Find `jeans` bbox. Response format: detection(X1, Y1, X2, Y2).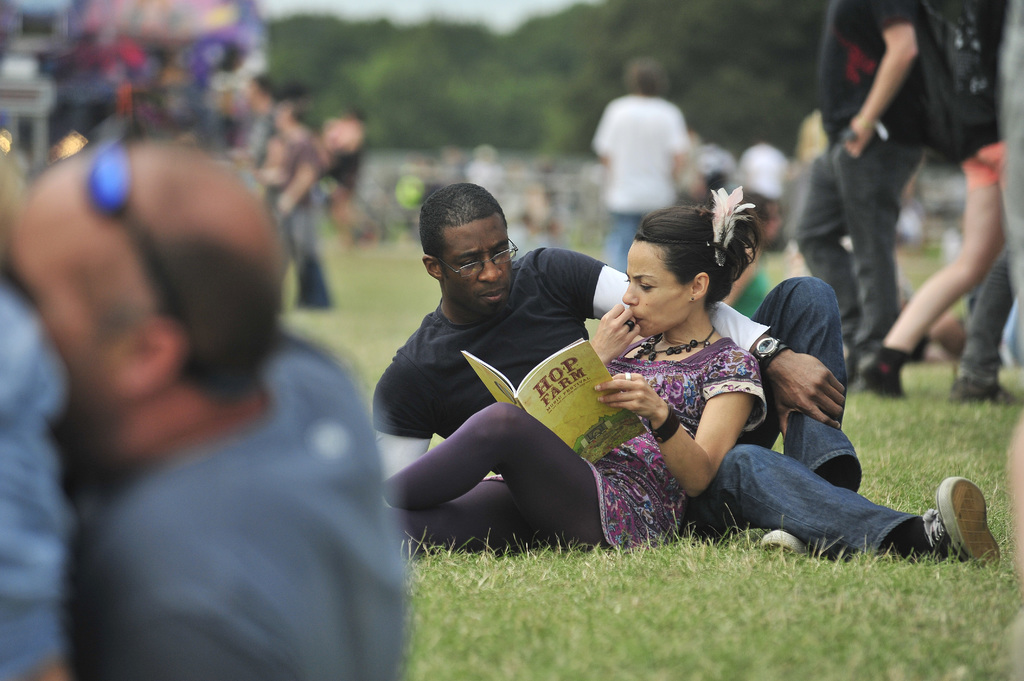
detection(791, 139, 915, 340).
